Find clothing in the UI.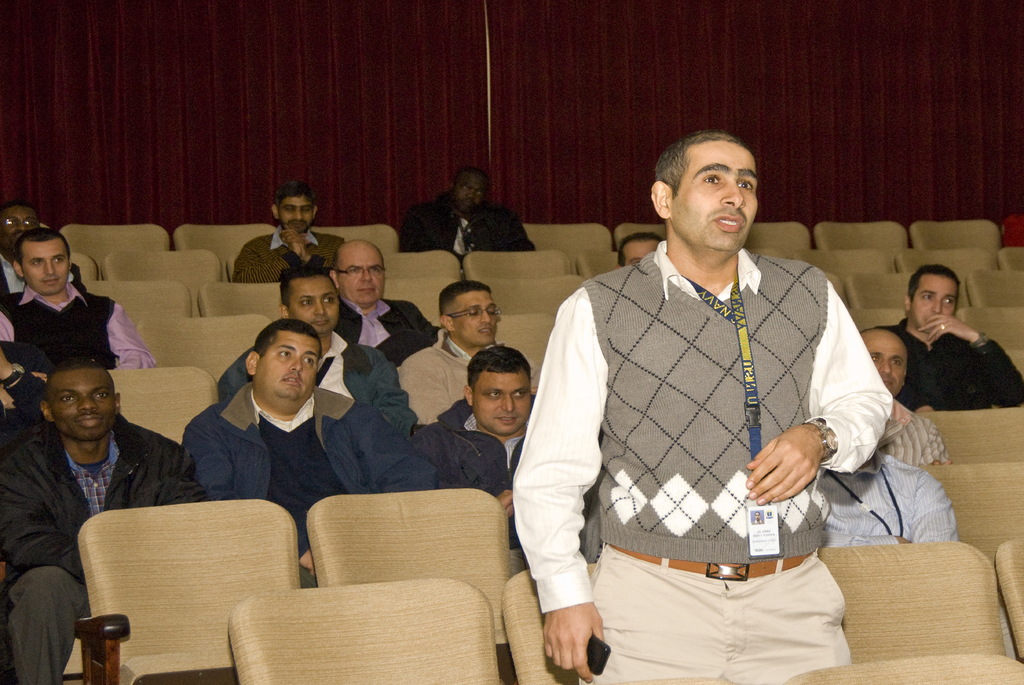
UI element at (x1=811, y1=448, x2=961, y2=545).
